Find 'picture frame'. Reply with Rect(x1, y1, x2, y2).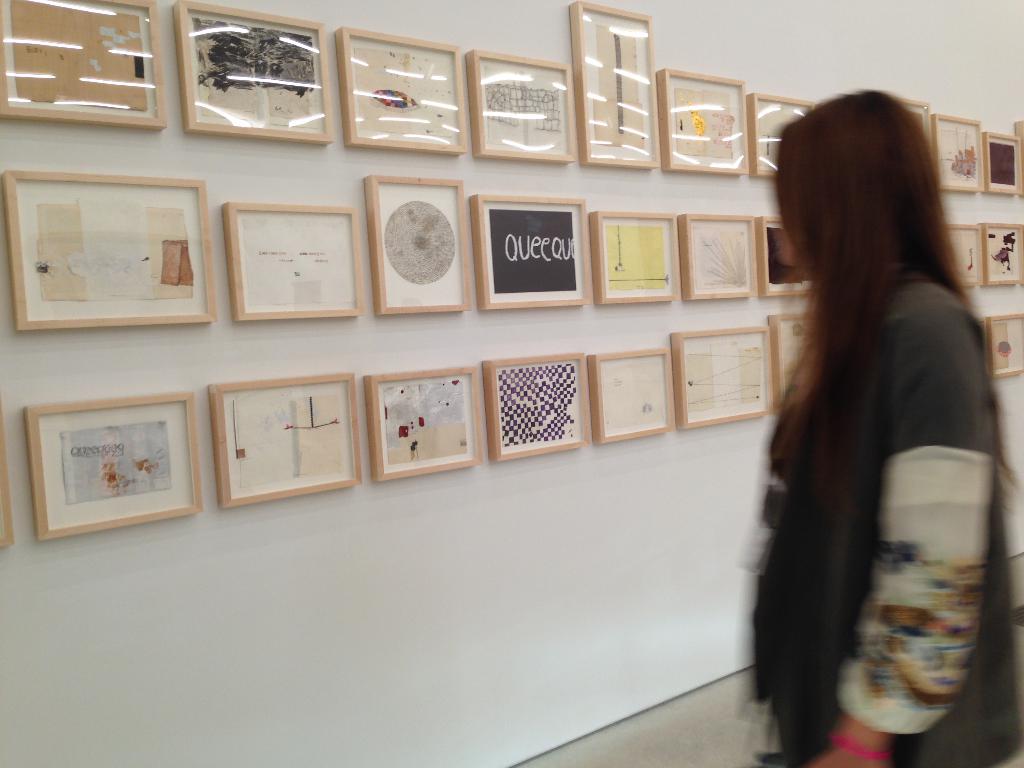
Rect(485, 351, 589, 462).
